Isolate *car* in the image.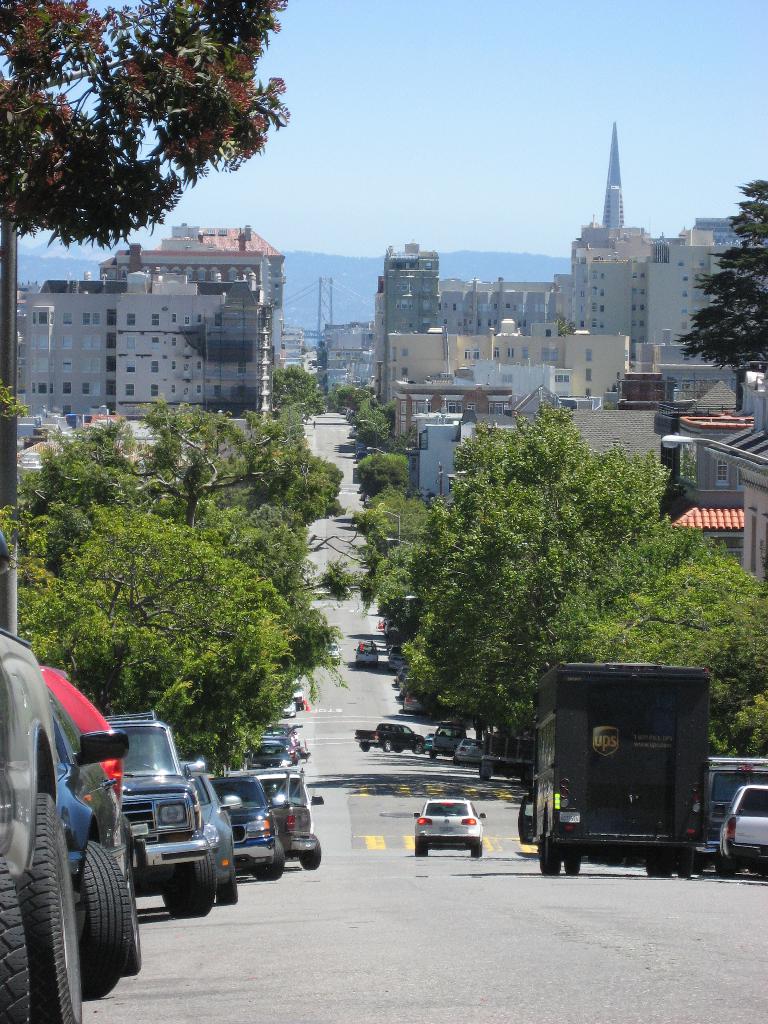
Isolated region: x1=721 y1=788 x2=767 y2=872.
